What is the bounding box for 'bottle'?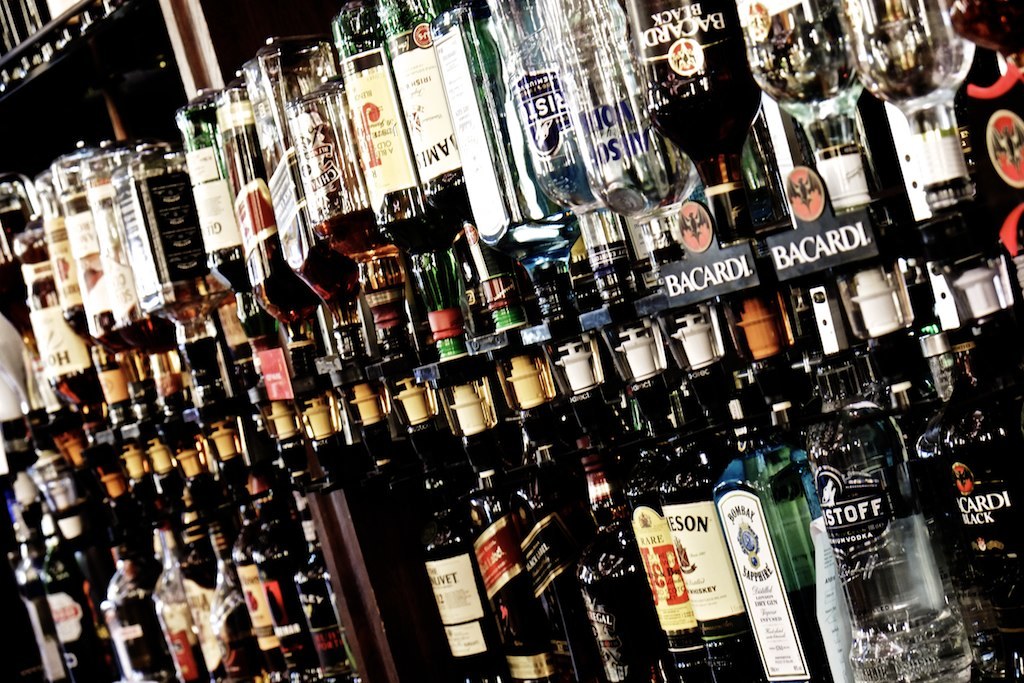
[x1=111, y1=137, x2=229, y2=388].
